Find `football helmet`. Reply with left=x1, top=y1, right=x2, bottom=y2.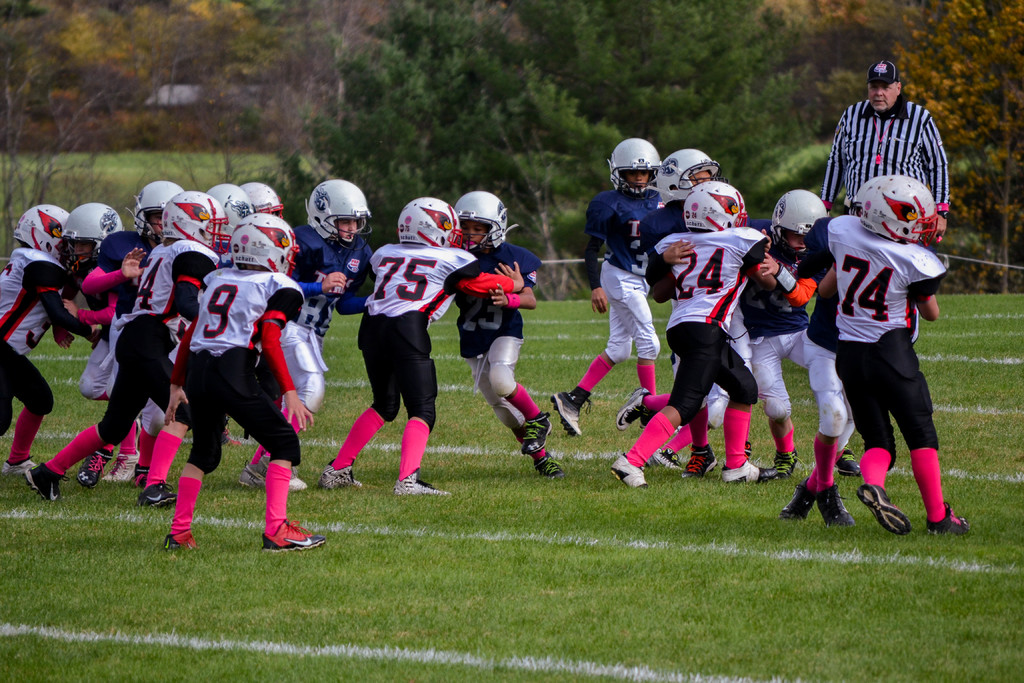
left=861, top=174, right=942, bottom=250.
